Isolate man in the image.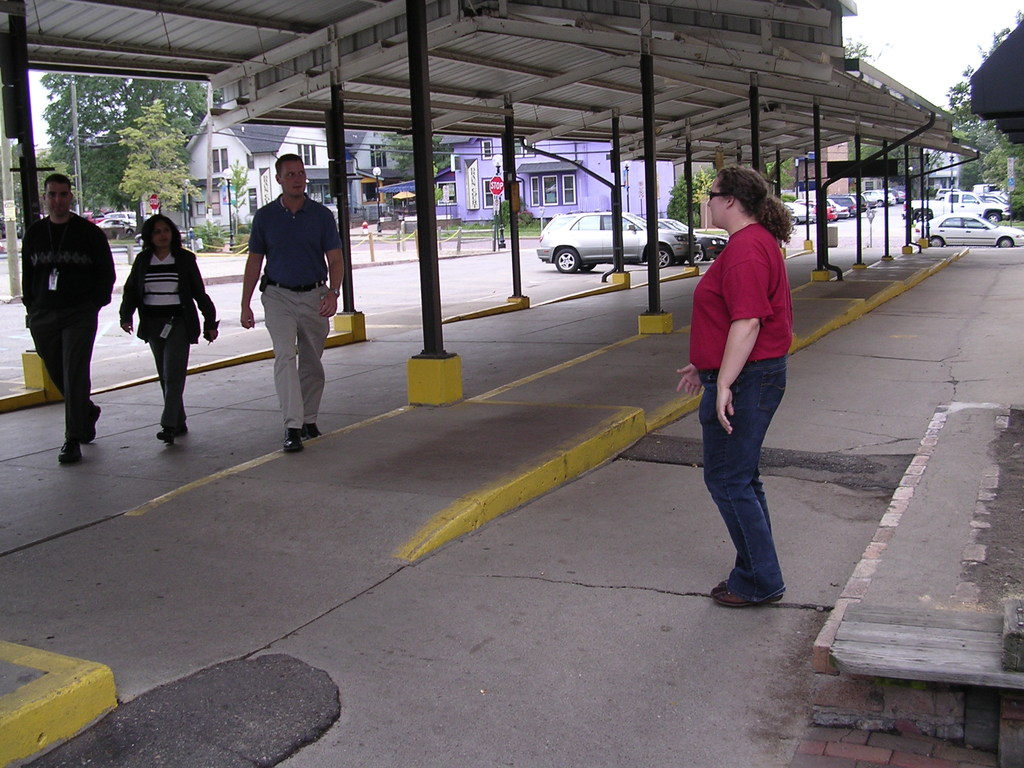
Isolated region: pyautogui.locateOnScreen(20, 172, 116, 466).
